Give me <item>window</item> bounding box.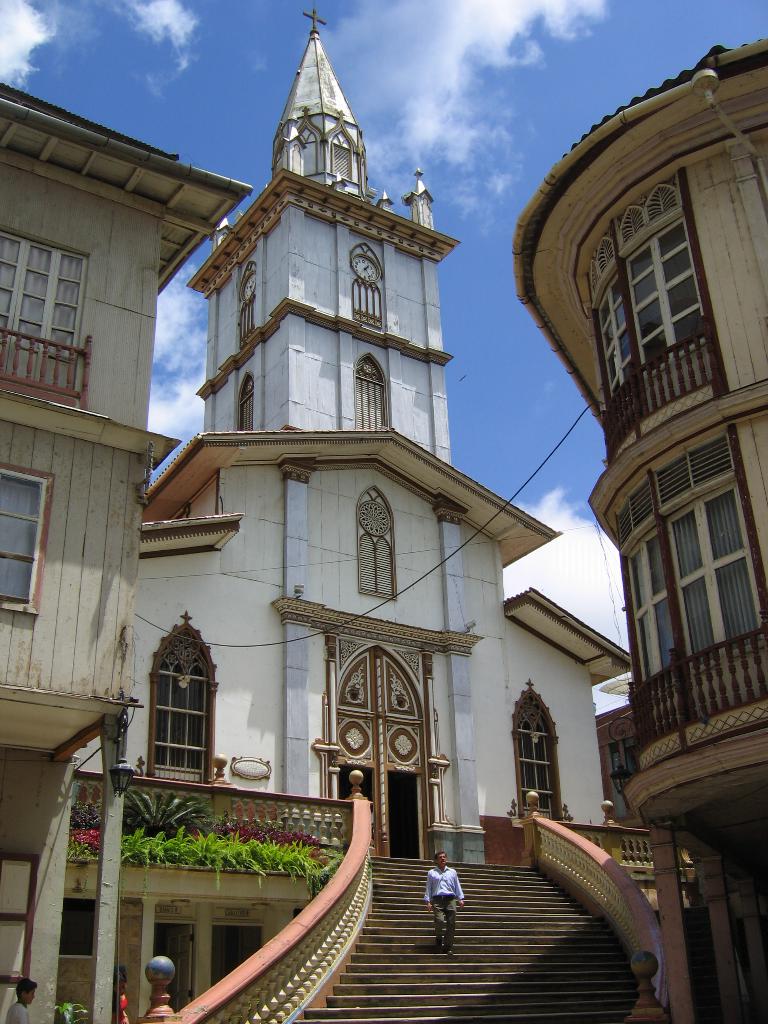
locate(357, 359, 392, 429).
